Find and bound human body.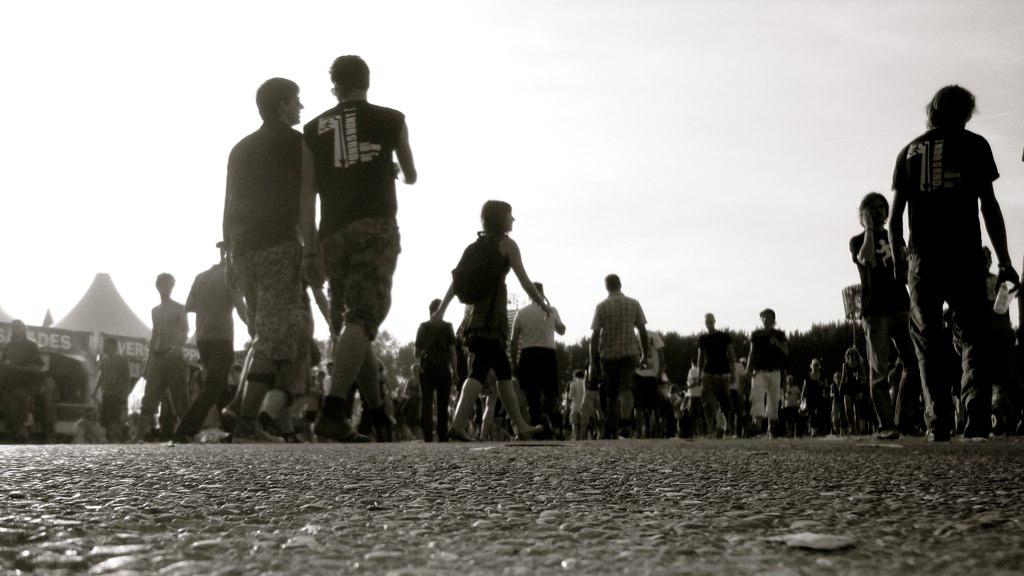
Bound: bbox=(134, 268, 189, 440).
